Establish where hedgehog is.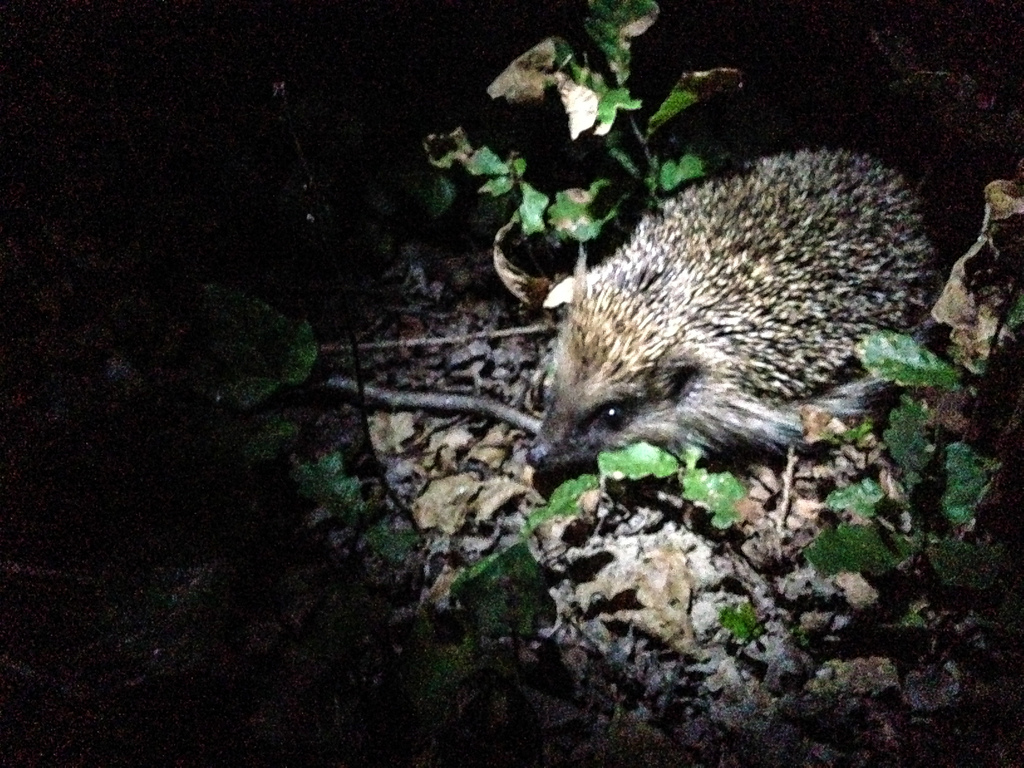
Established at 521, 148, 940, 472.
